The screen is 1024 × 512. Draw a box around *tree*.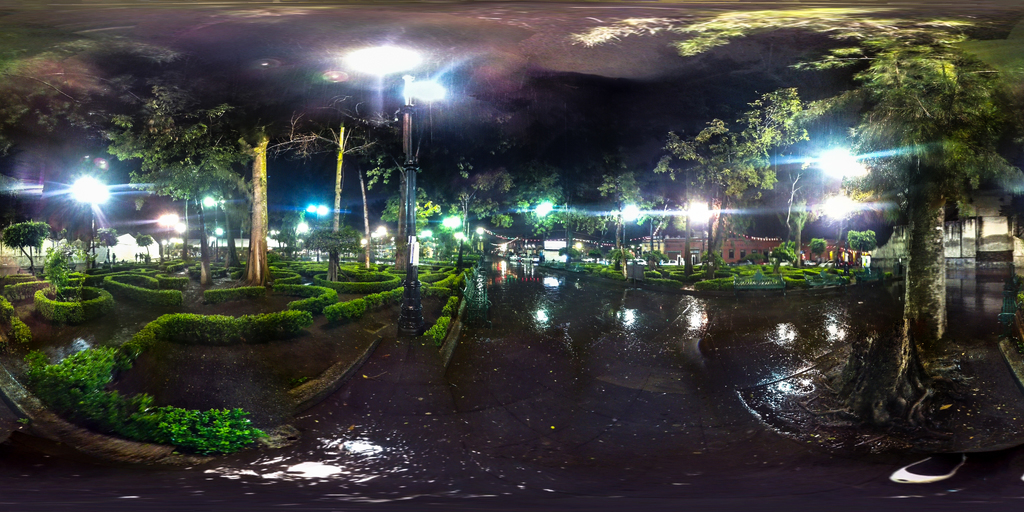
851,53,1023,422.
